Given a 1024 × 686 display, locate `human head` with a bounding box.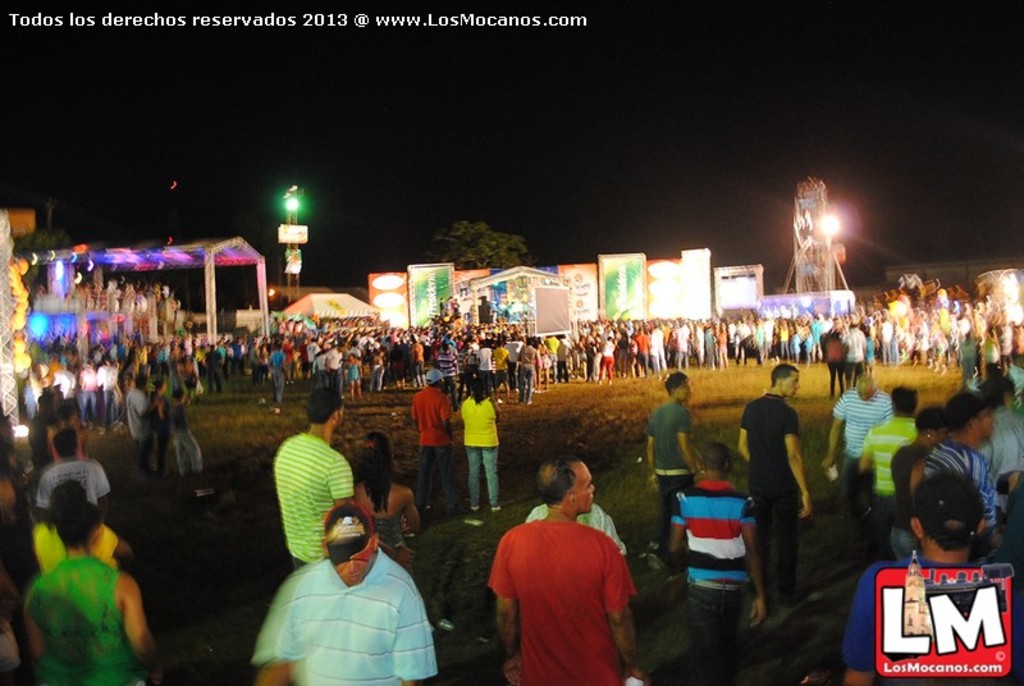
Located: {"left": 771, "top": 363, "right": 800, "bottom": 399}.
